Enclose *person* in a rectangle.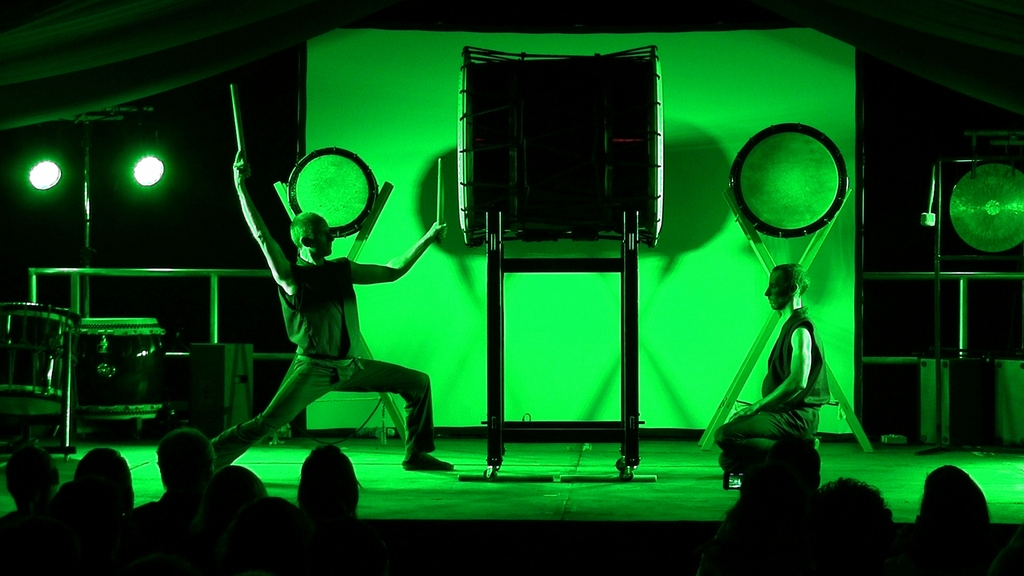
box=[719, 266, 834, 475].
